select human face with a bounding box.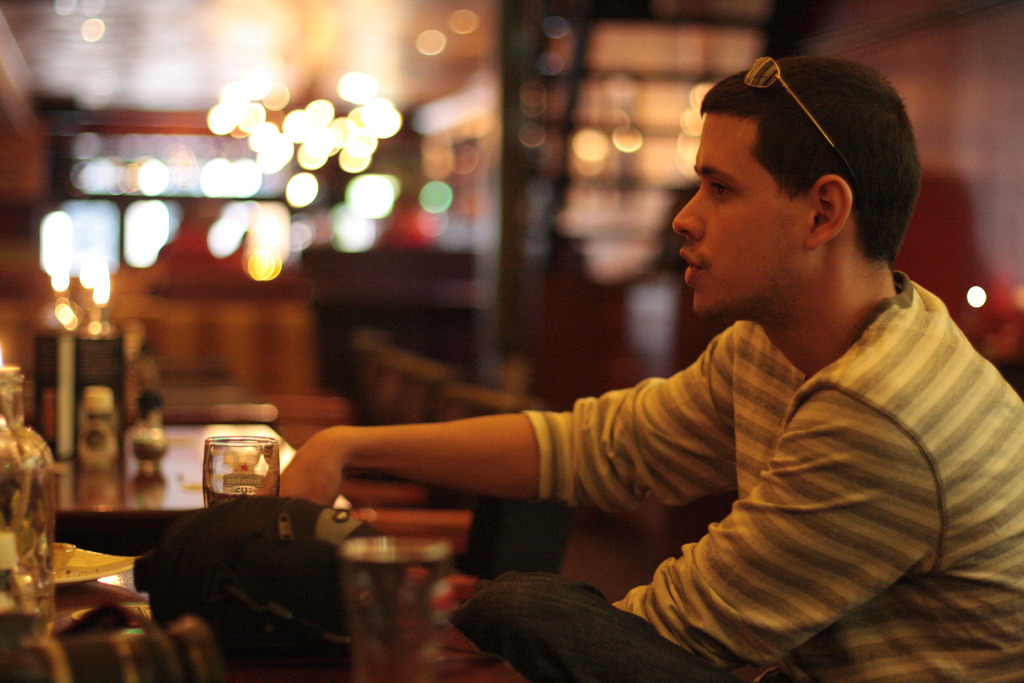
select_region(672, 113, 812, 317).
